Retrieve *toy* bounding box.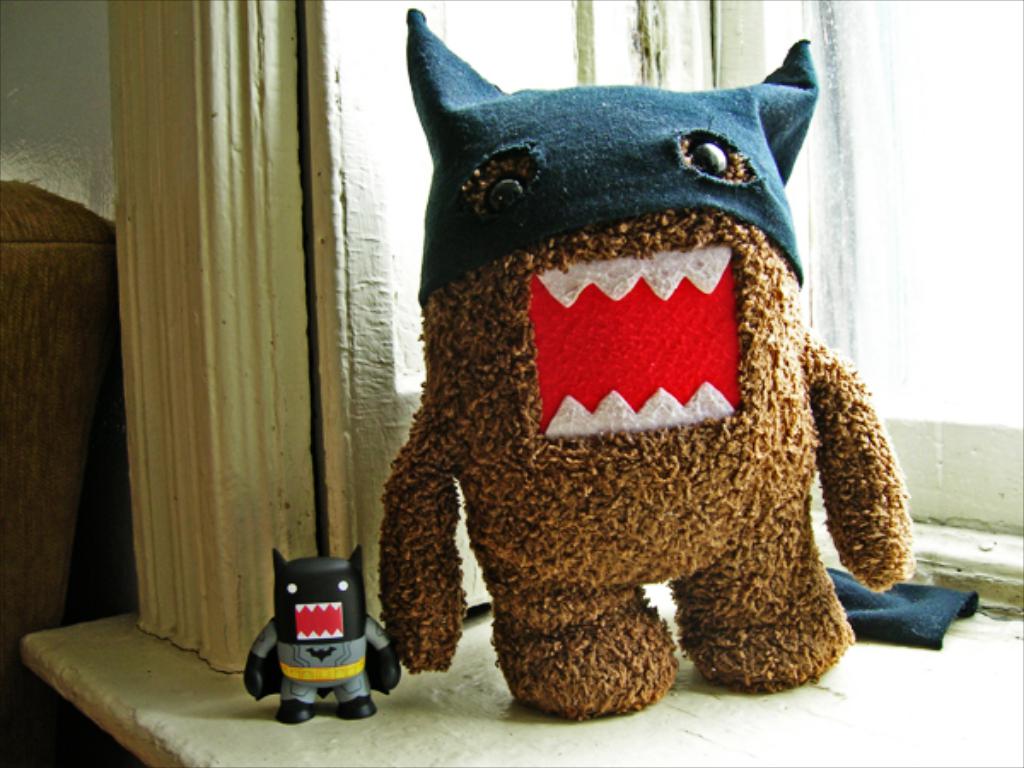
Bounding box: pyautogui.locateOnScreen(239, 546, 403, 729).
